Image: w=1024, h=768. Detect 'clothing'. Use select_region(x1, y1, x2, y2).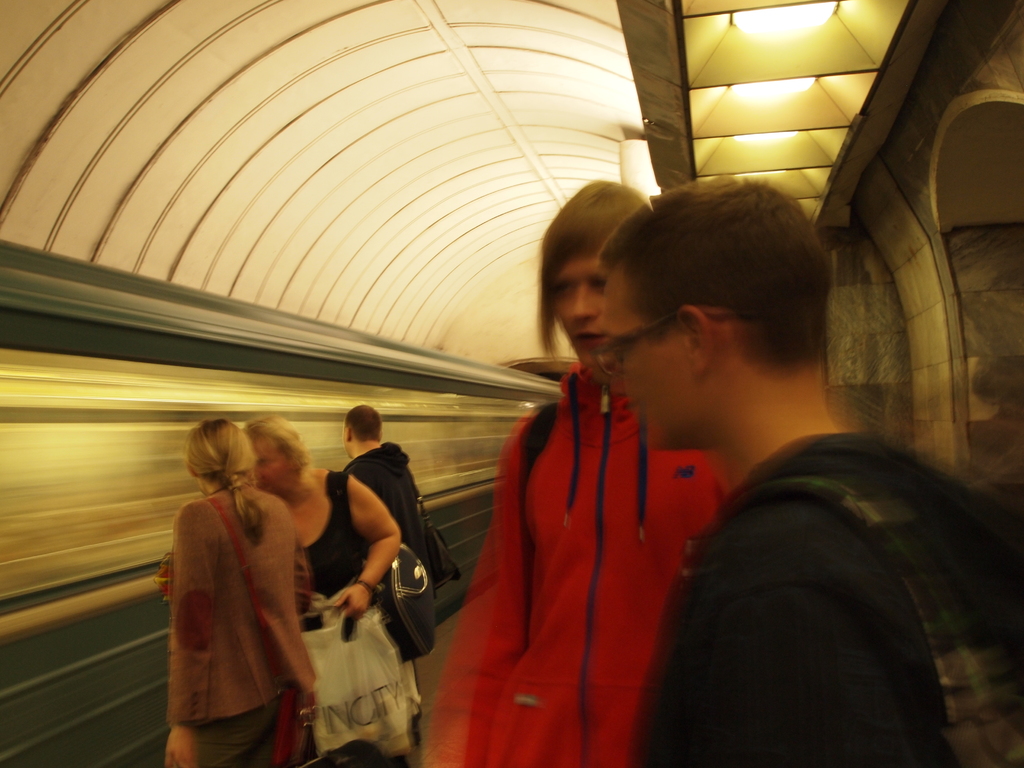
select_region(645, 422, 1023, 767).
